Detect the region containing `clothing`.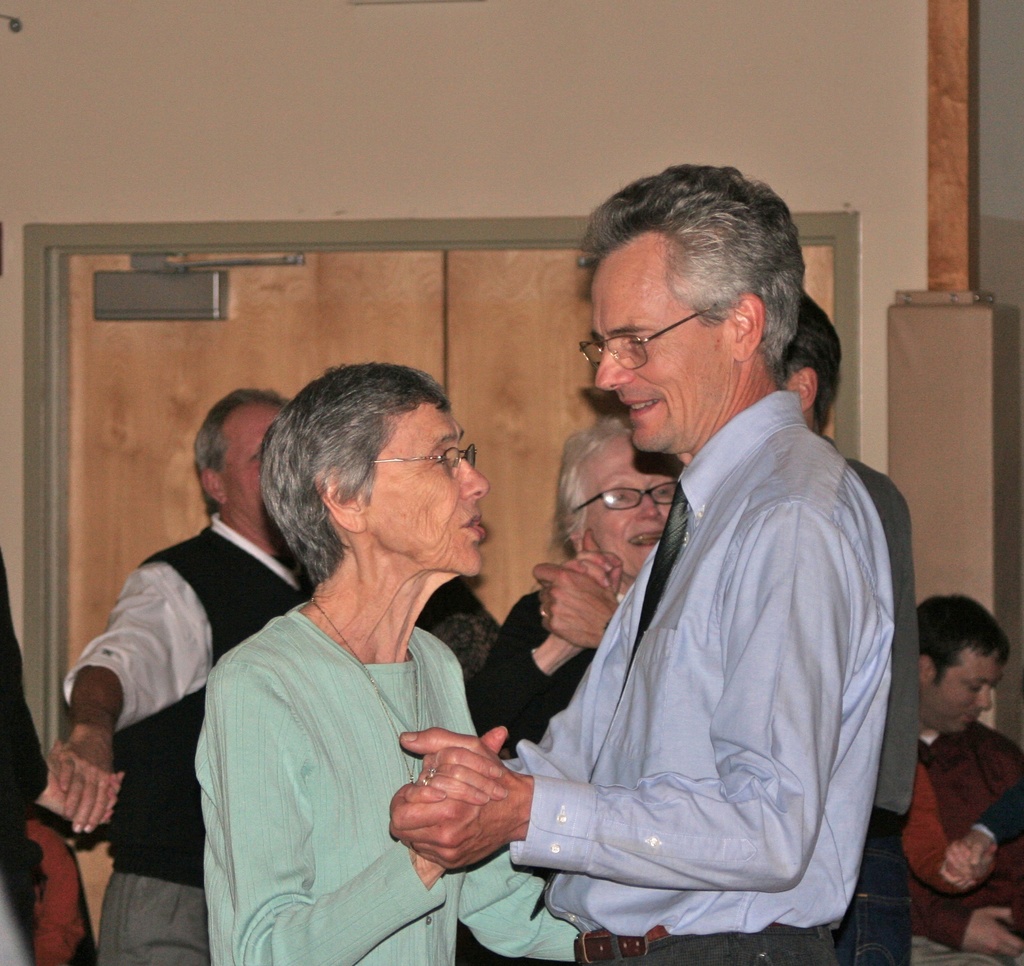
[476,327,920,962].
